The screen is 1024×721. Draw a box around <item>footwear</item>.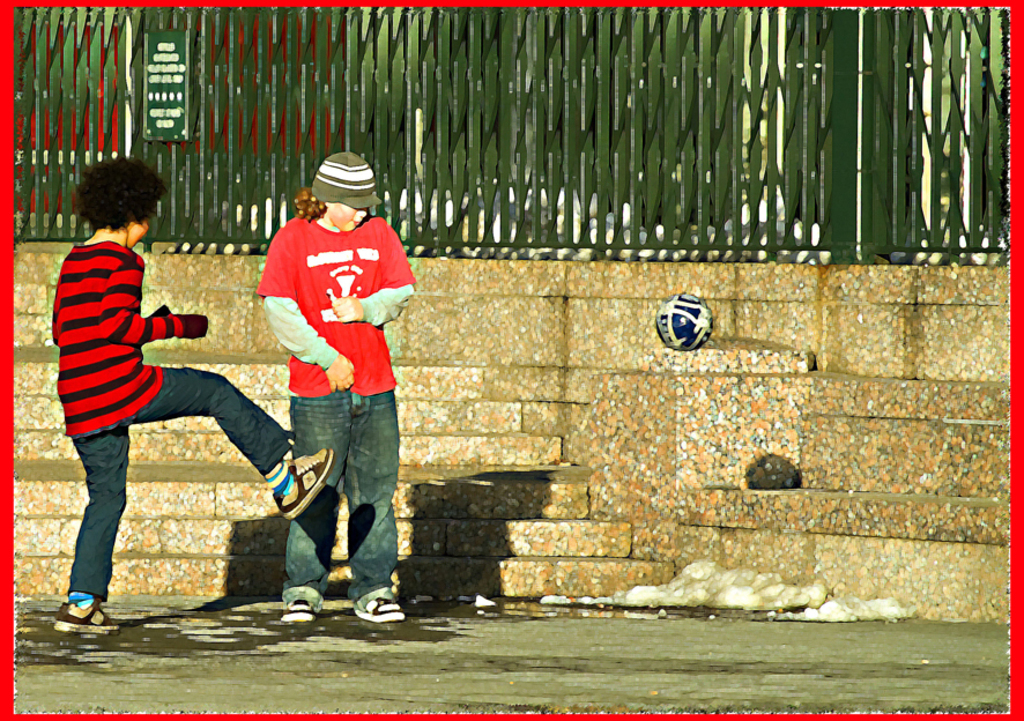
{"left": 54, "top": 593, "right": 120, "bottom": 634}.
